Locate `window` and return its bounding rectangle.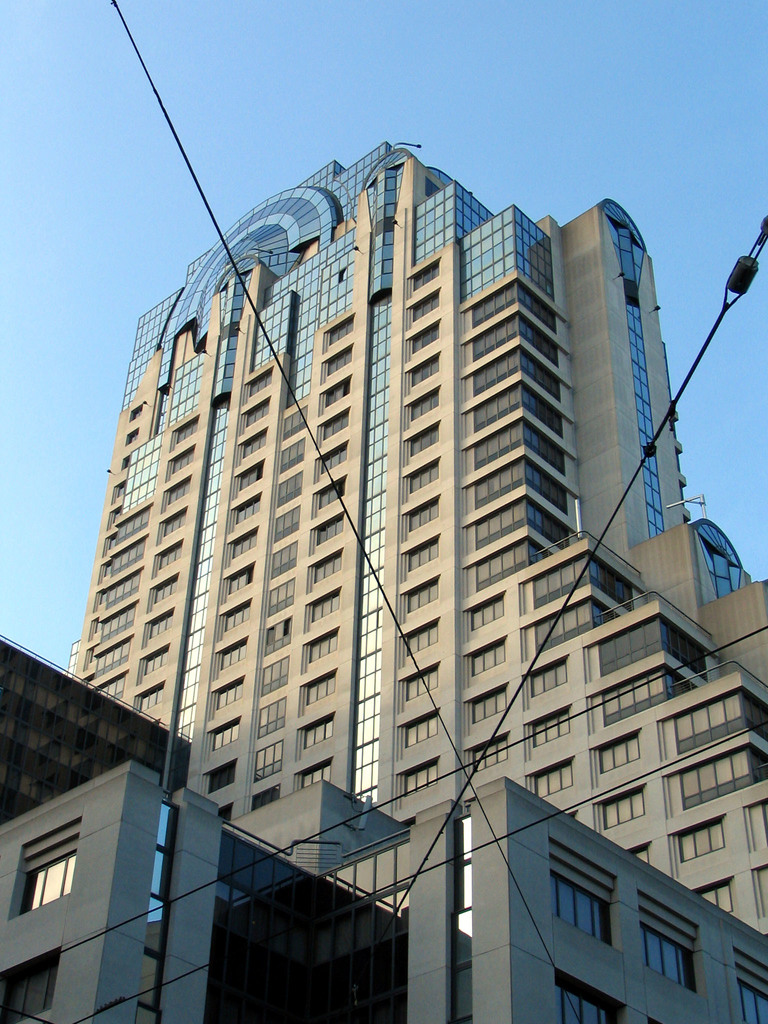
14,815,98,941.
